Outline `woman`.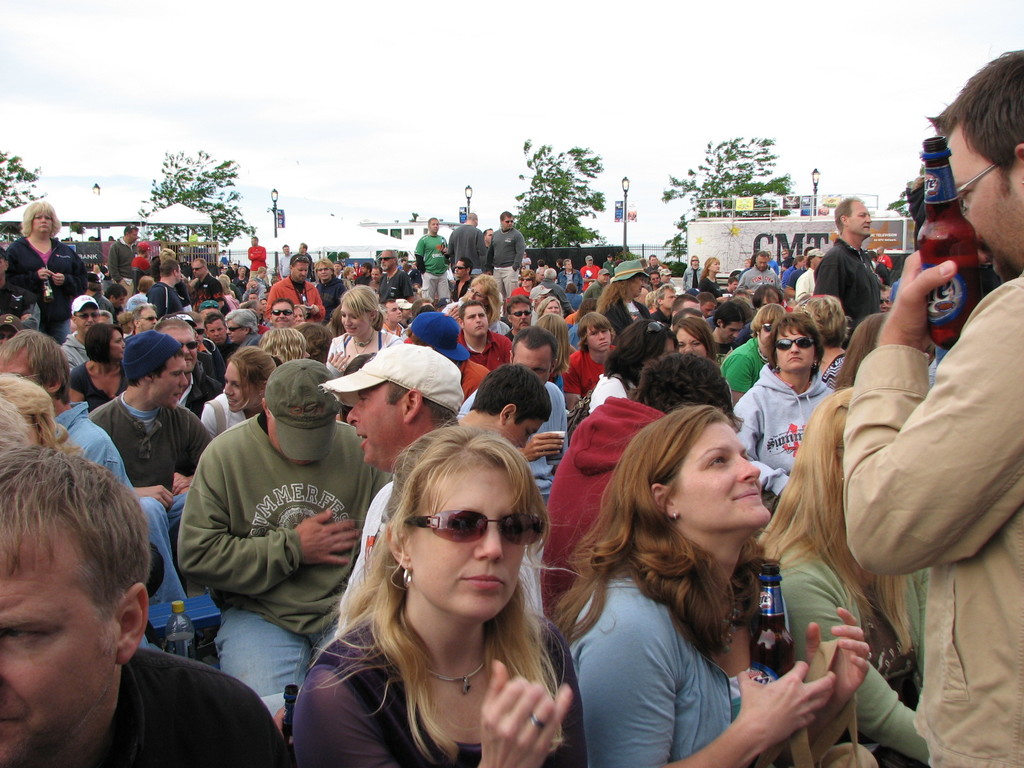
Outline: locate(758, 387, 932, 767).
